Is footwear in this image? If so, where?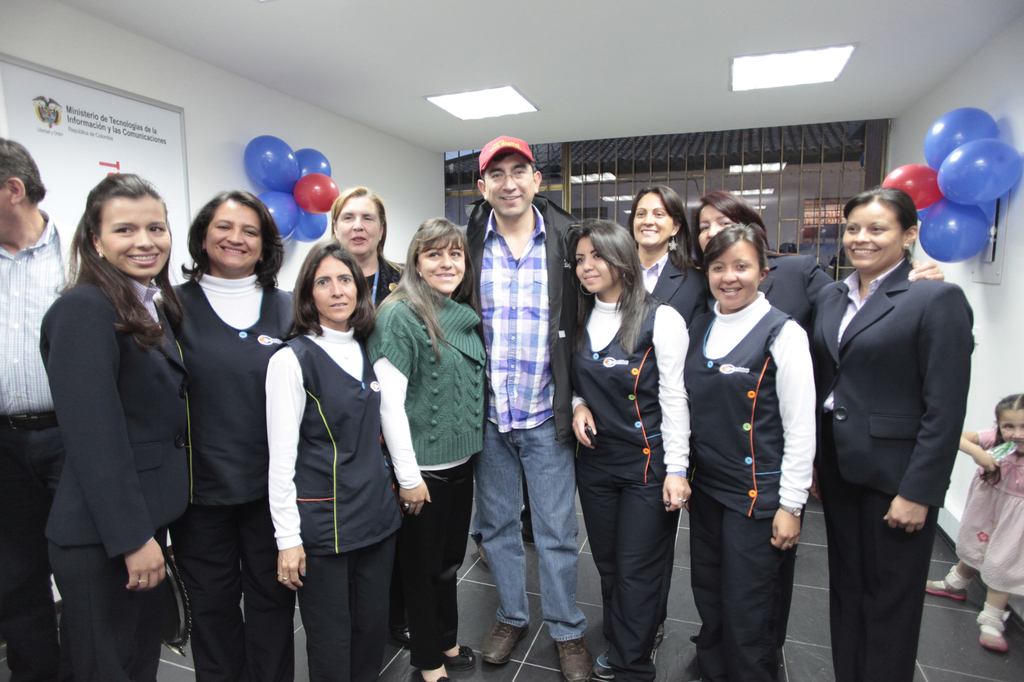
Yes, at 596/647/615/681.
